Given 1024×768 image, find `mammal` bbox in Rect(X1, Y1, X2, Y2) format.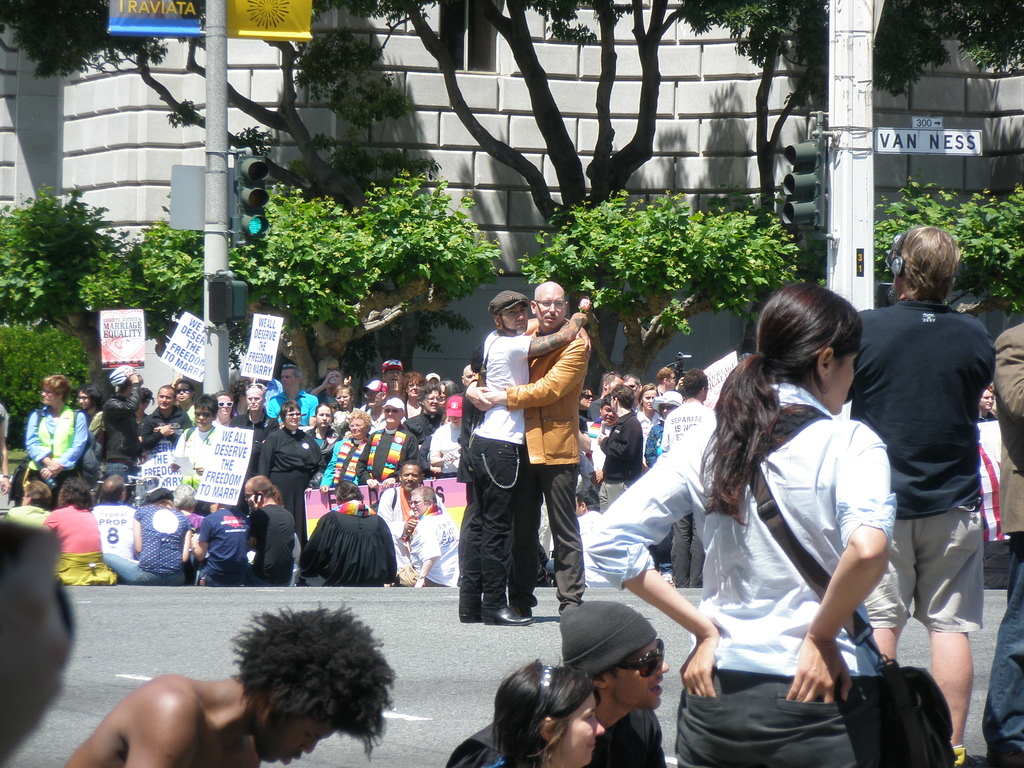
Rect(459, 288, 598, 620).
